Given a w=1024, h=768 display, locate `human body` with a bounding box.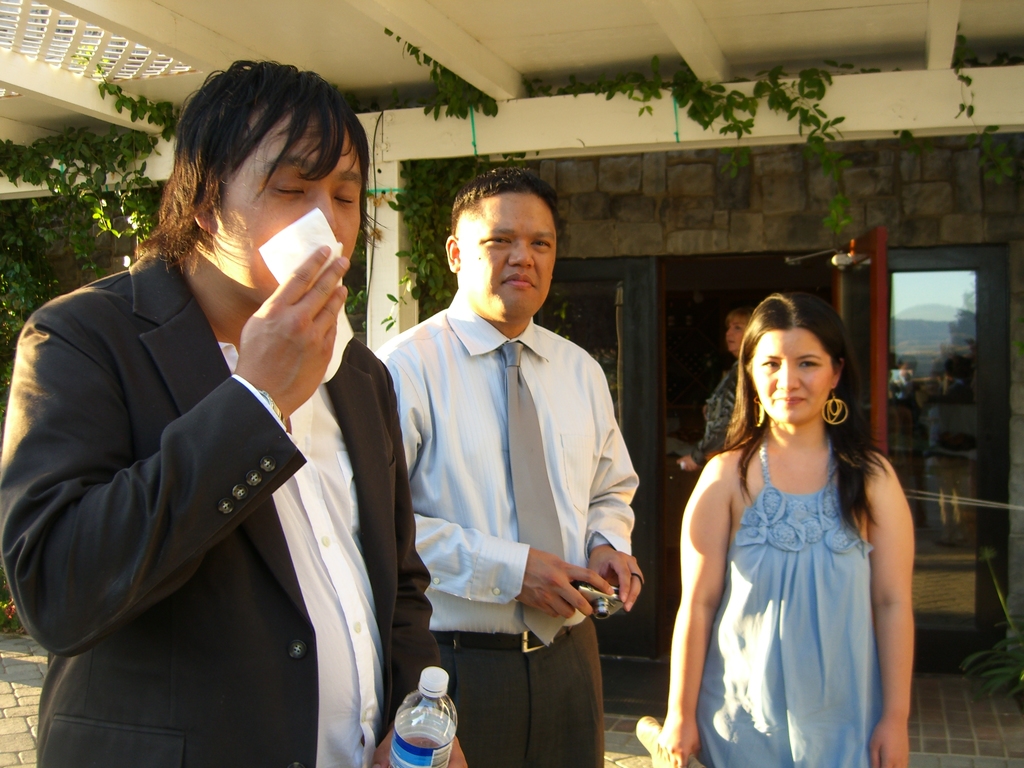
Located: left=0, top=56, right=470, bottom=767.
